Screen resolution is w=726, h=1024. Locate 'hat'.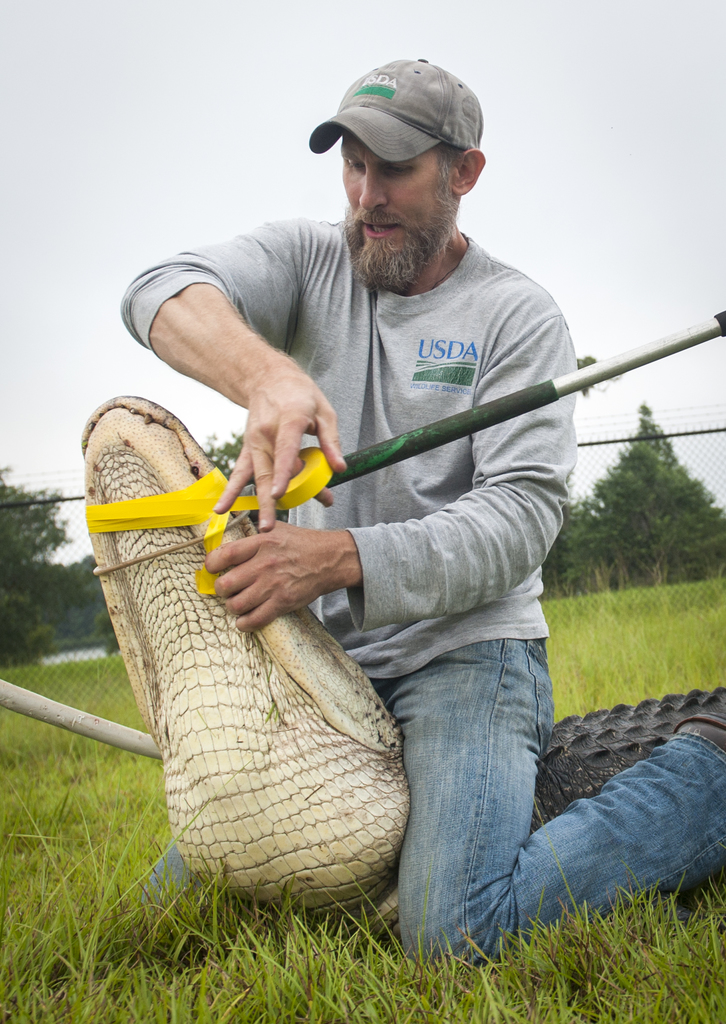
(left=310, top=56, right=478, bottom=161).
